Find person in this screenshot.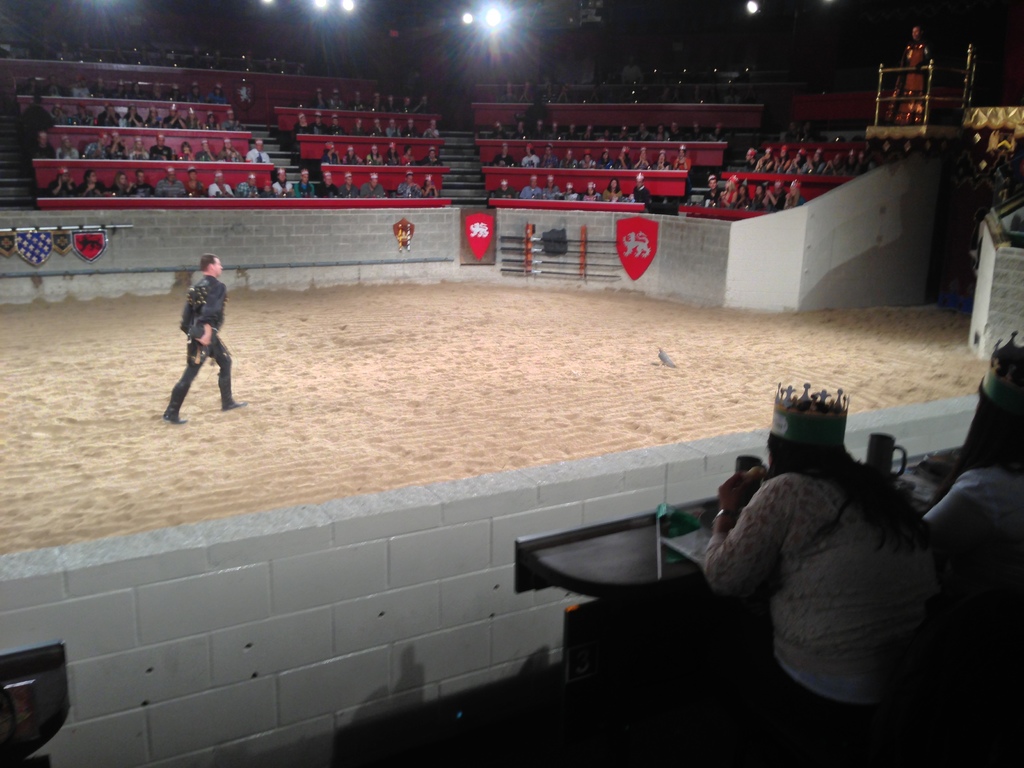
The bounding box for person is box(486, 117, 733, 138).
